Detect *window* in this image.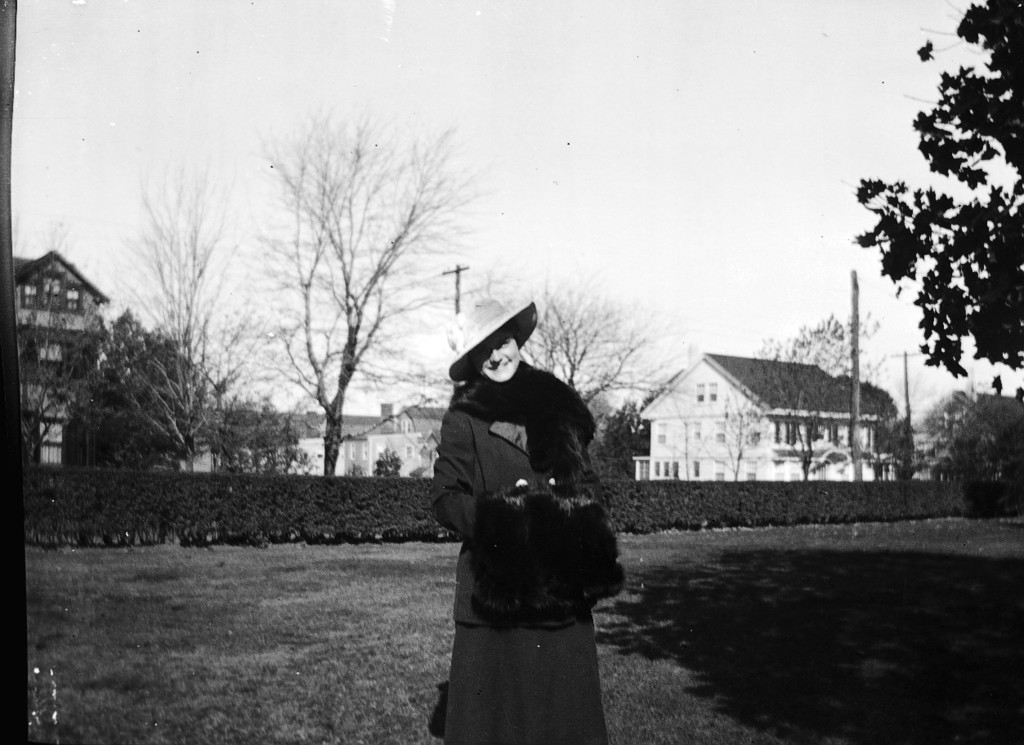
Detection: (left=654, top=423, right=664, bottom=439).
